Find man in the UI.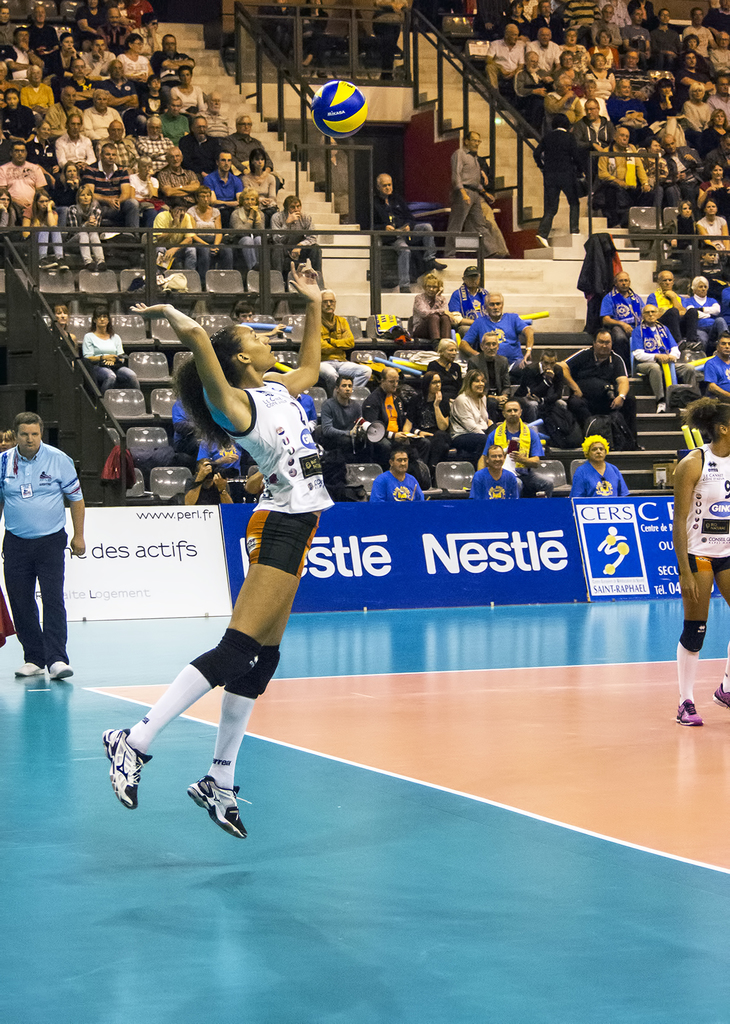
UI element at 467:440:520:498.
